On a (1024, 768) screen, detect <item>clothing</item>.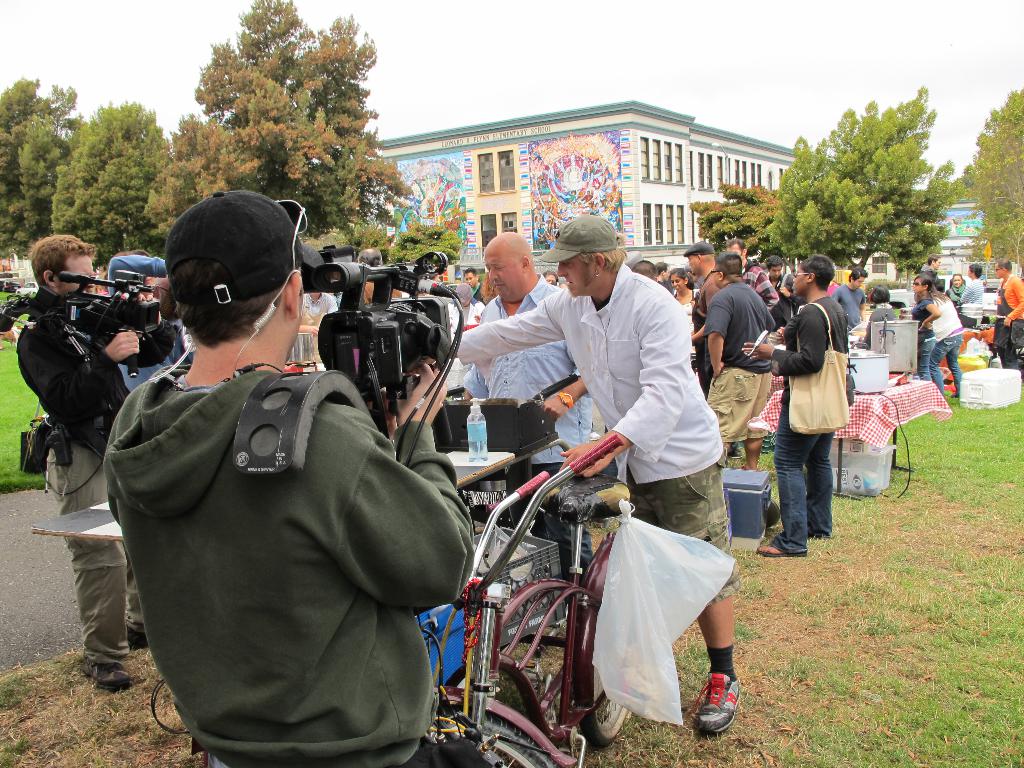
[left=116, top=250, right=195, bottom=404].
